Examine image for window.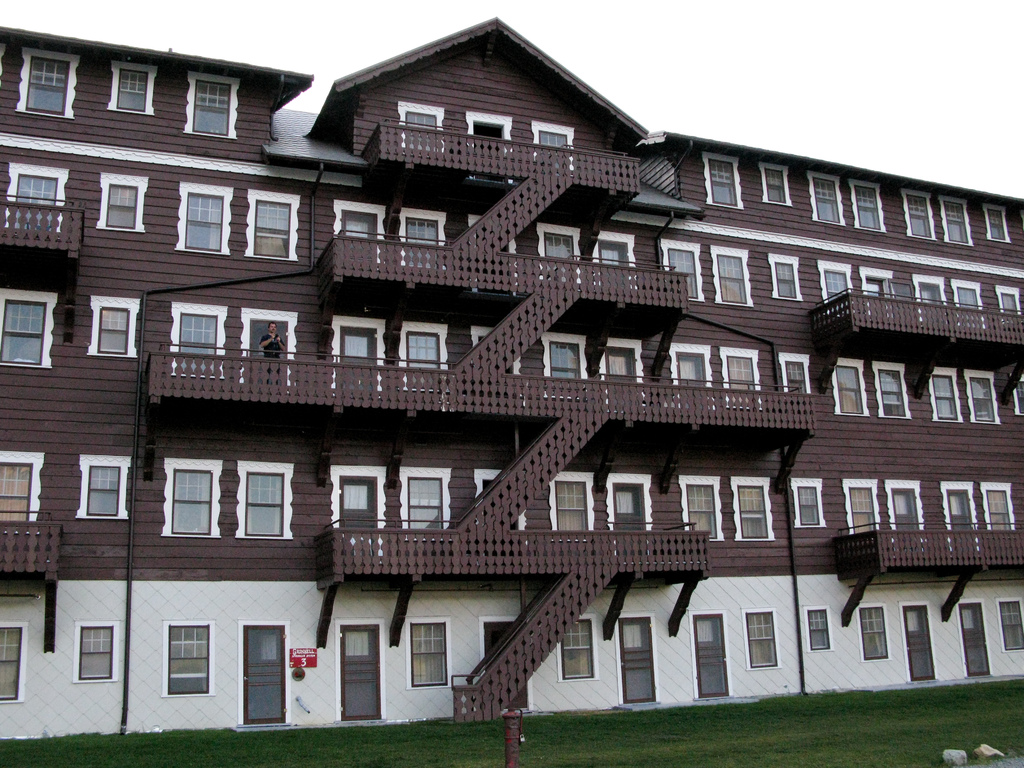
Examination result: [652,239,700,308].
